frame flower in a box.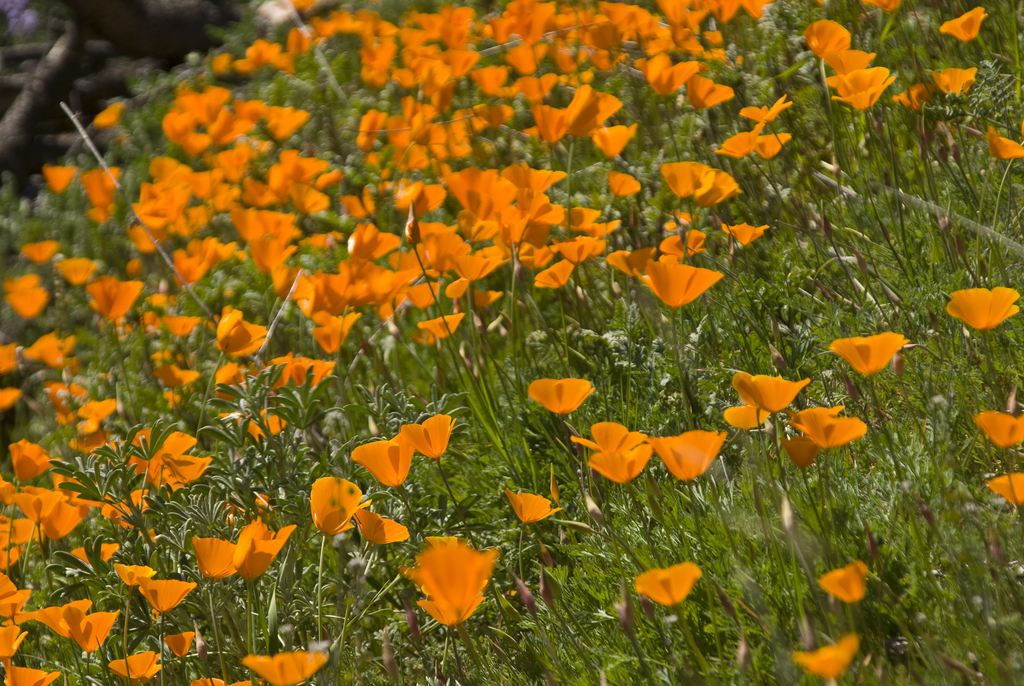
<region>932, 62, 974, 107</region>.
